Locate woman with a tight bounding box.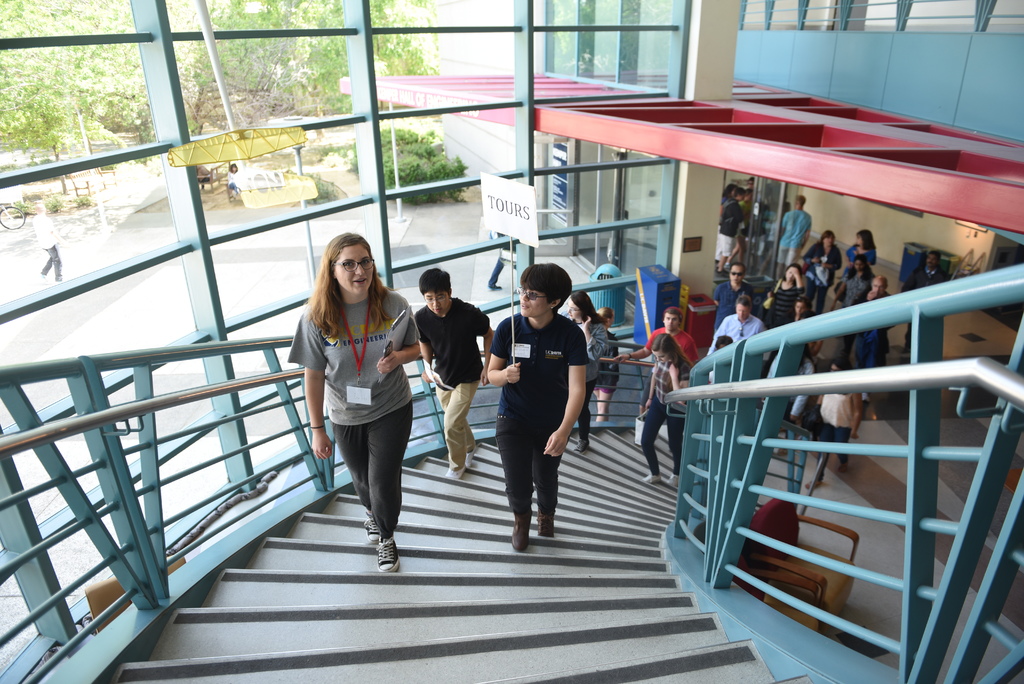
left=851, top=275, right=892, bottom=361.
